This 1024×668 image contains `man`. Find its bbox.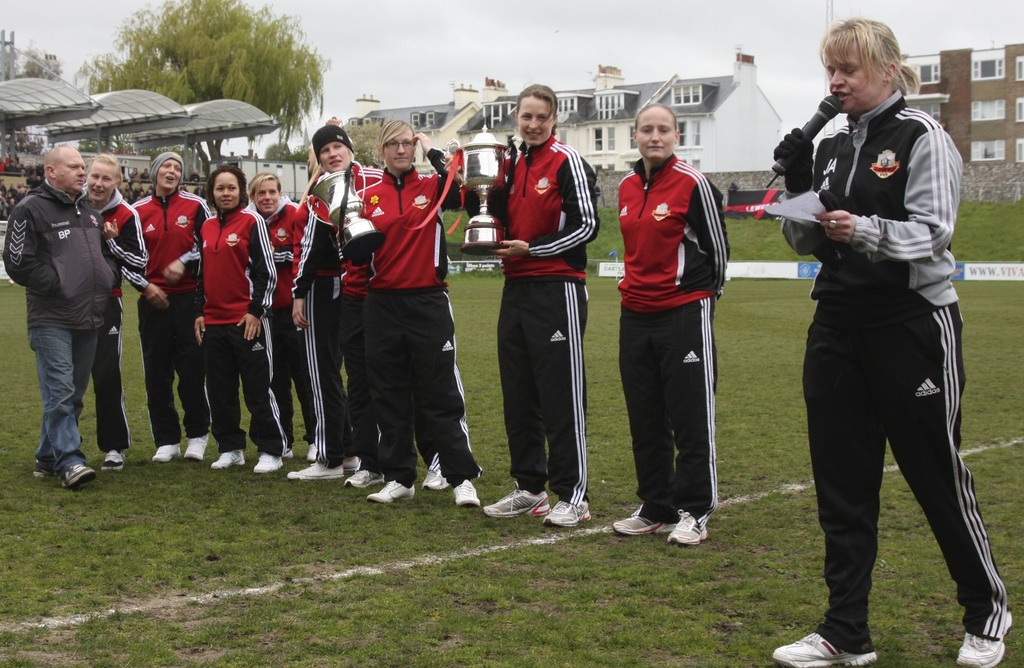
779:28:996:645.
